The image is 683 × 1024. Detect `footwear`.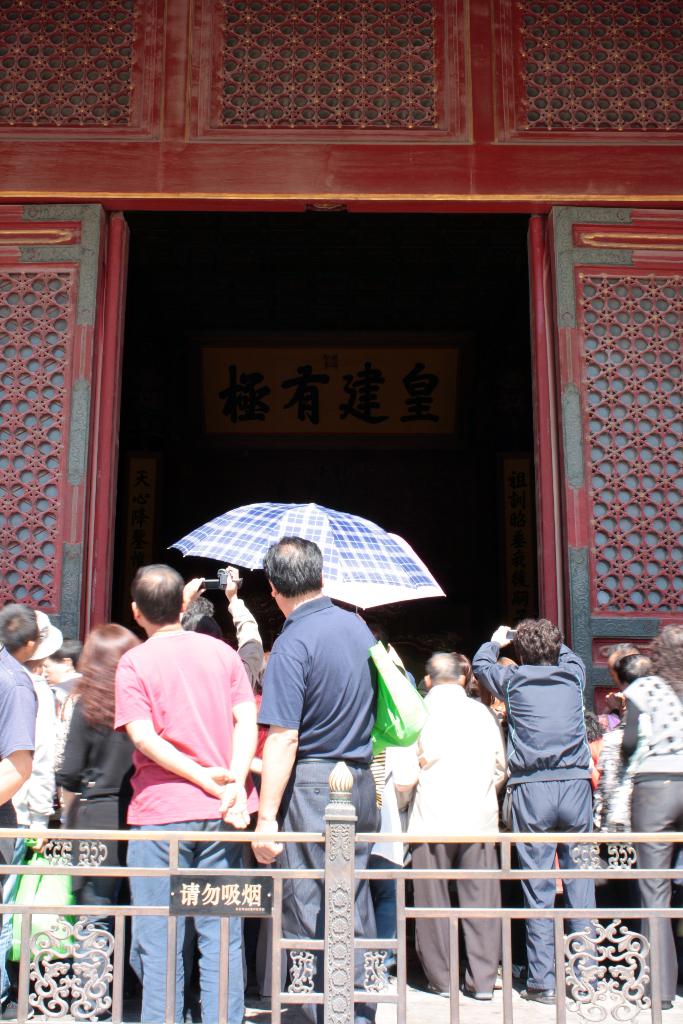
Detection: {"x1": 425, "y1": 980, "x2": 450, "y2": 998}.
